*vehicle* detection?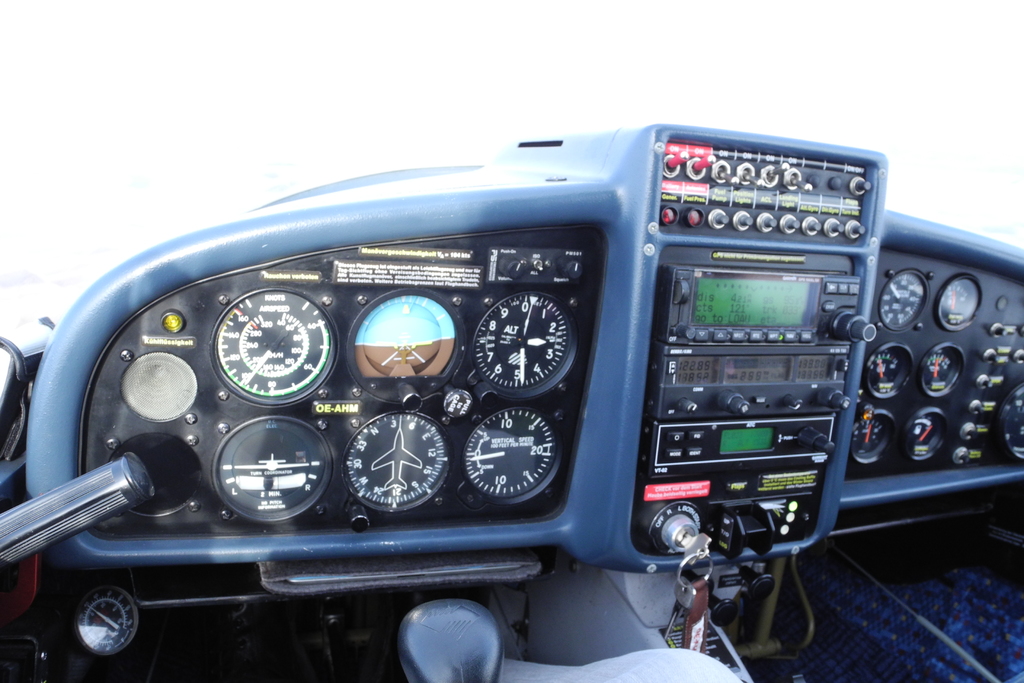
(74, 134, 936, 655)
